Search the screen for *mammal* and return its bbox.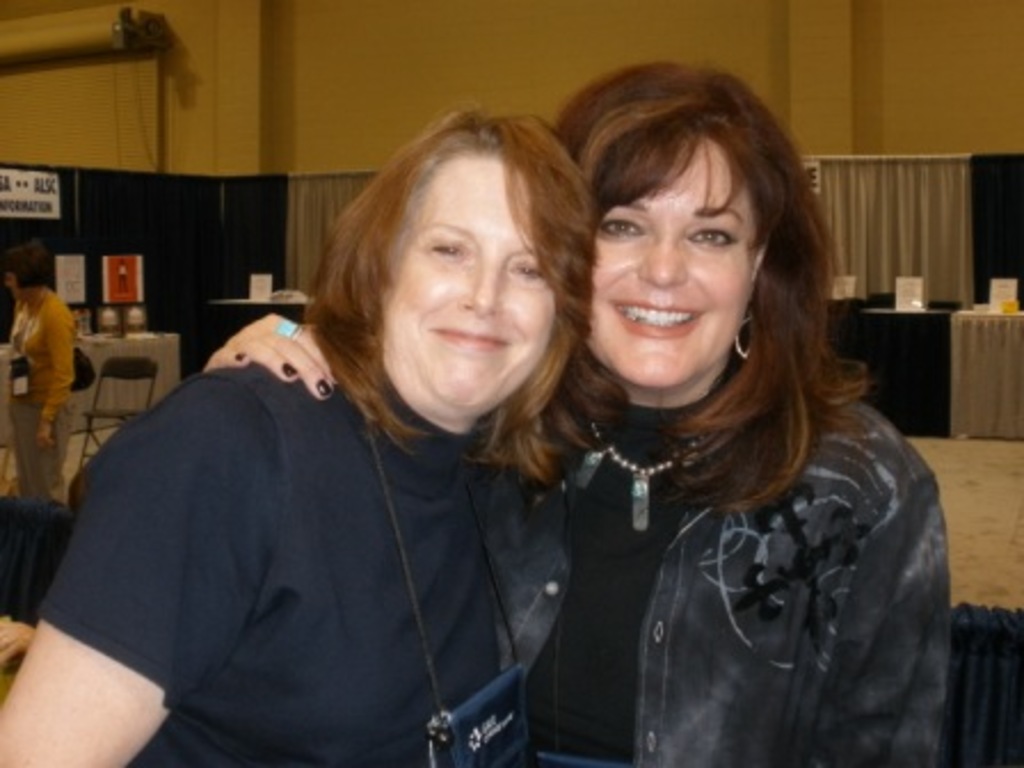
Found: crop(0, 240, 78, 501).
